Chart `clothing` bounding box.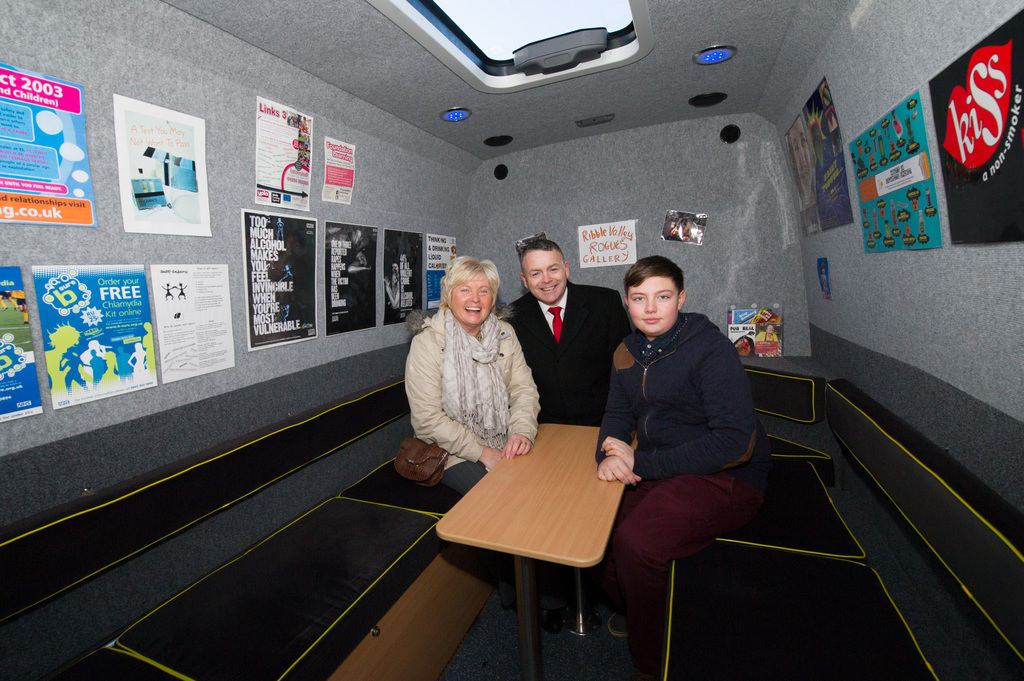
Charted: detection(596, 309, 771, 637).
